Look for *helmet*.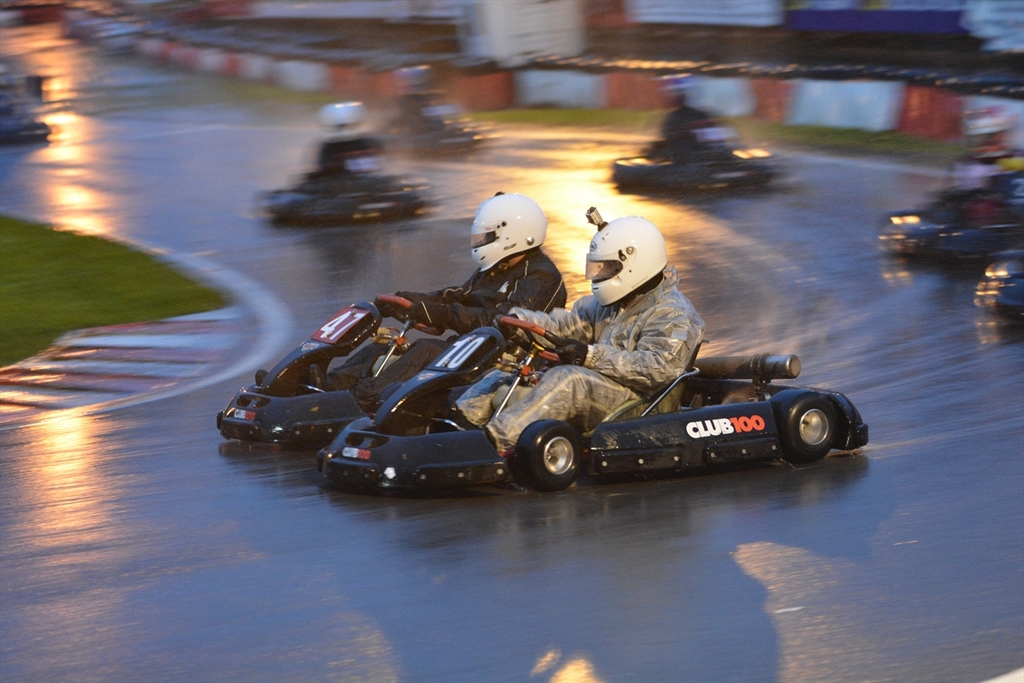
Found: {"left": 963, "top": 102, "right": 1009, "bottom": 156}.
